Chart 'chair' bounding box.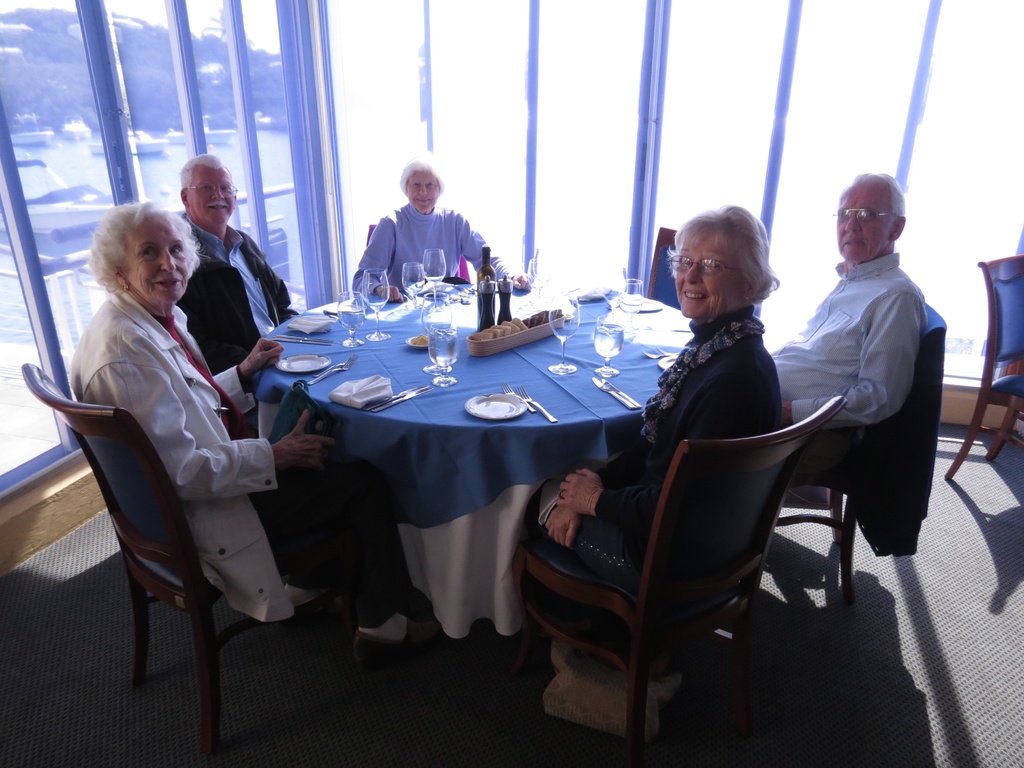
Charted: box=[646, 228, 765, 320].
